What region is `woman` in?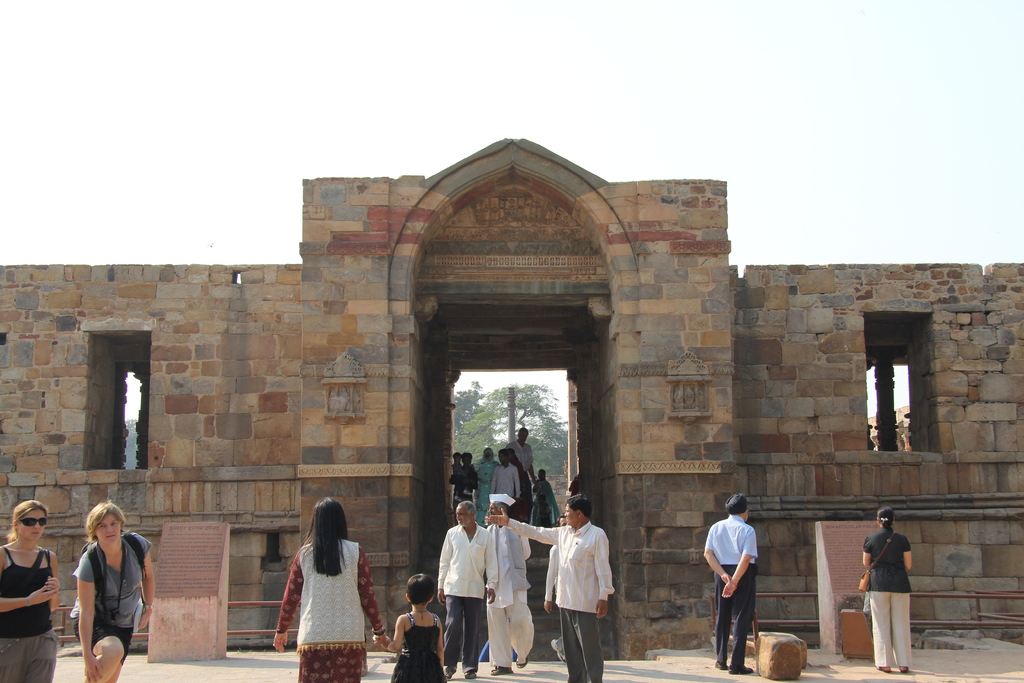
region(860, 507, 911, 675).
